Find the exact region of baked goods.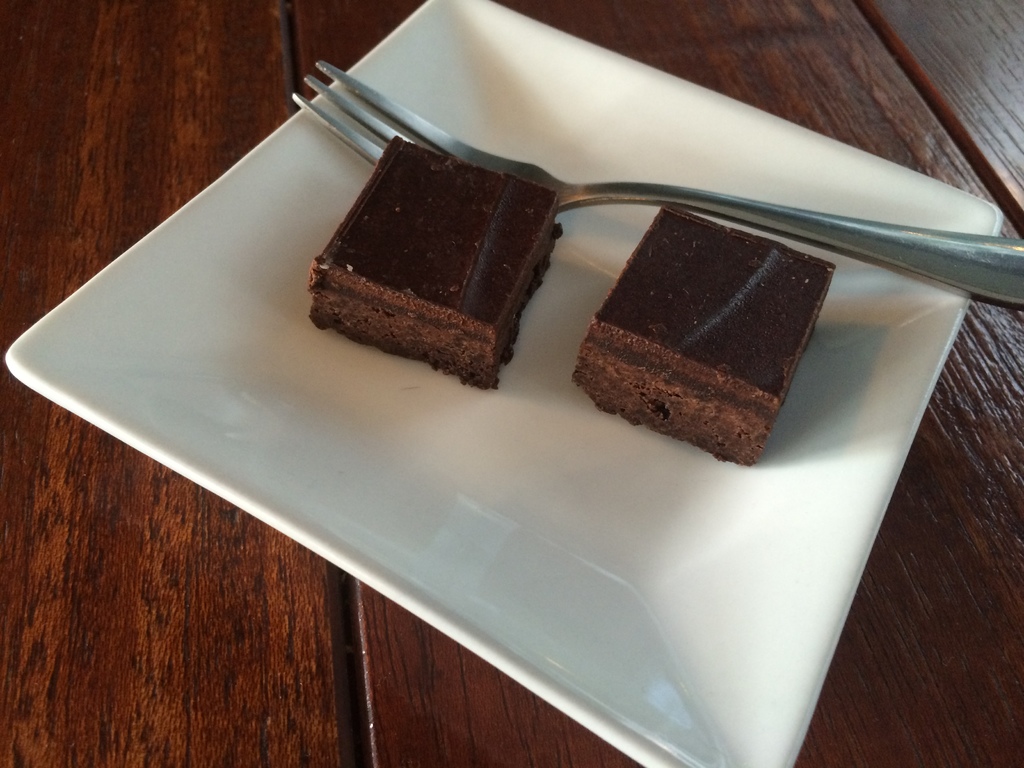
Exact region: <box>571,202,834,464</box>.
